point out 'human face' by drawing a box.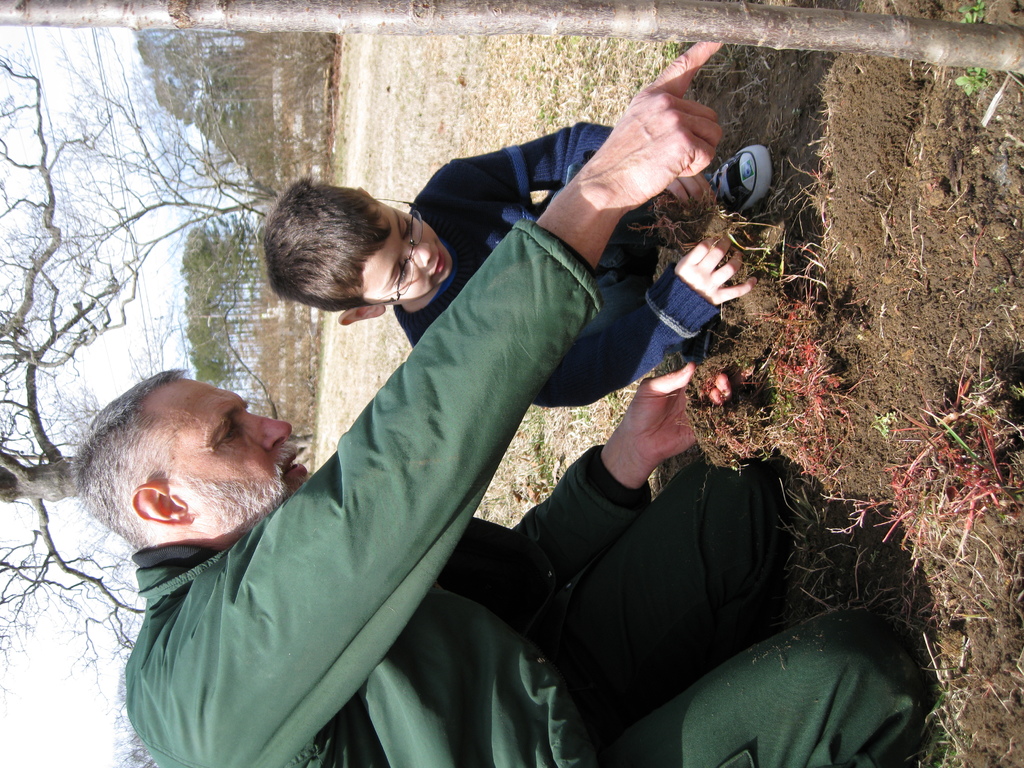
box=[360, 206, 454, 312].
